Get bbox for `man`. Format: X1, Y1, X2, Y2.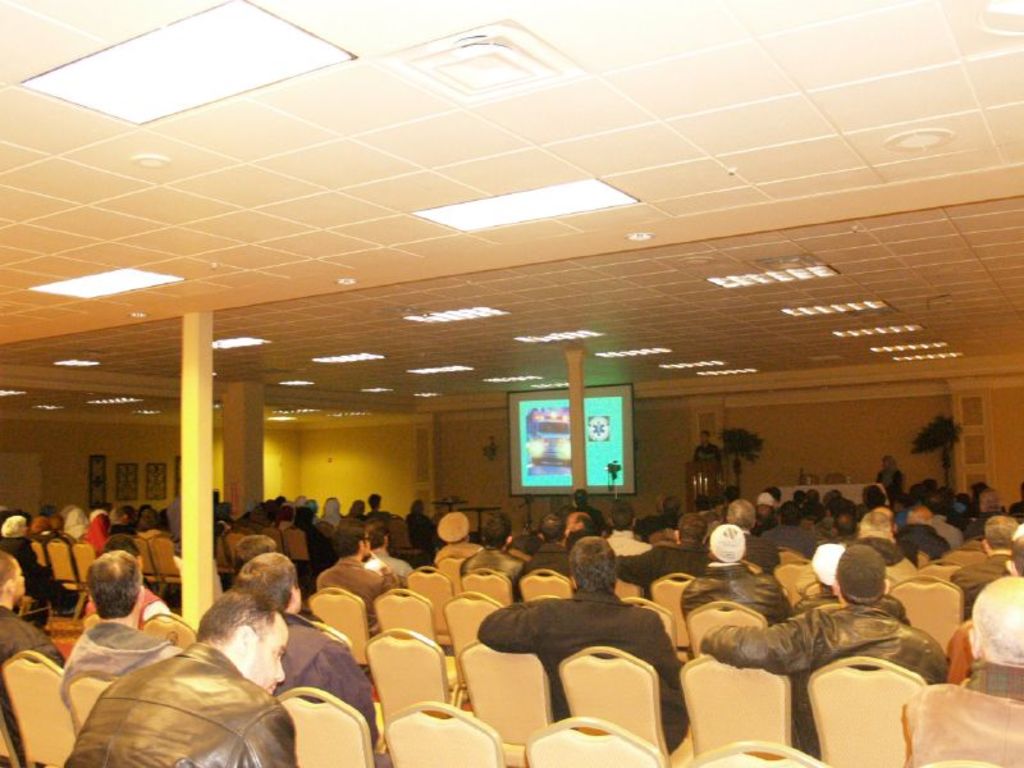
904, 571, 1023, 767.
